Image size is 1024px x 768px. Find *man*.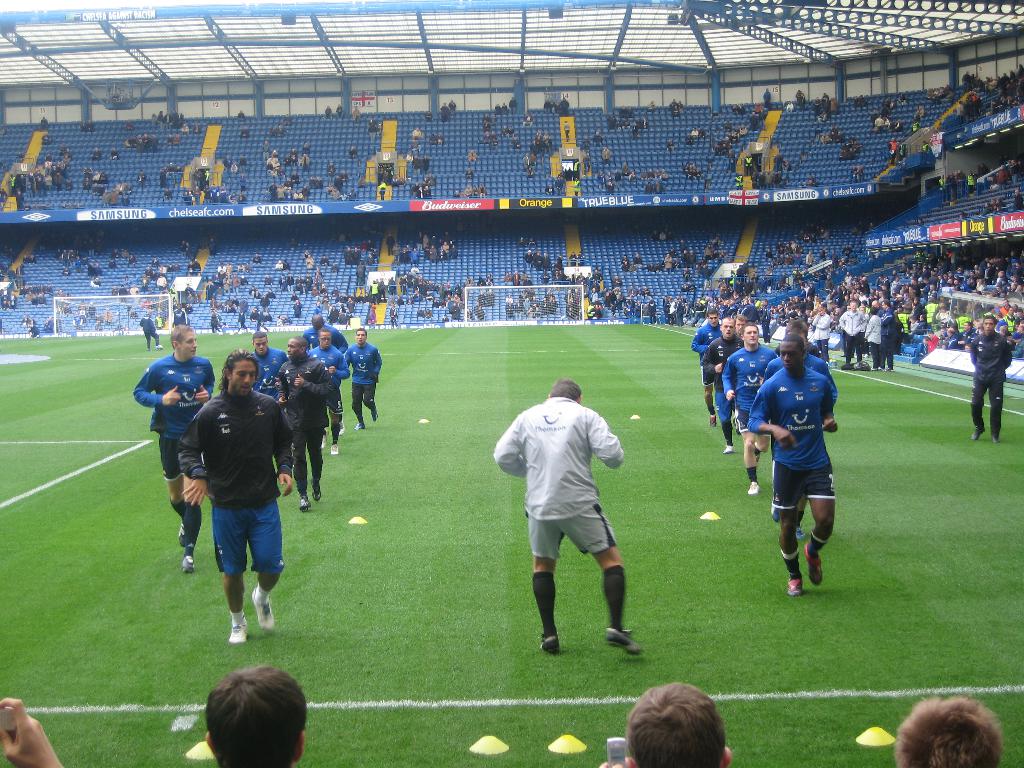
[506, 381, 641, 666].
